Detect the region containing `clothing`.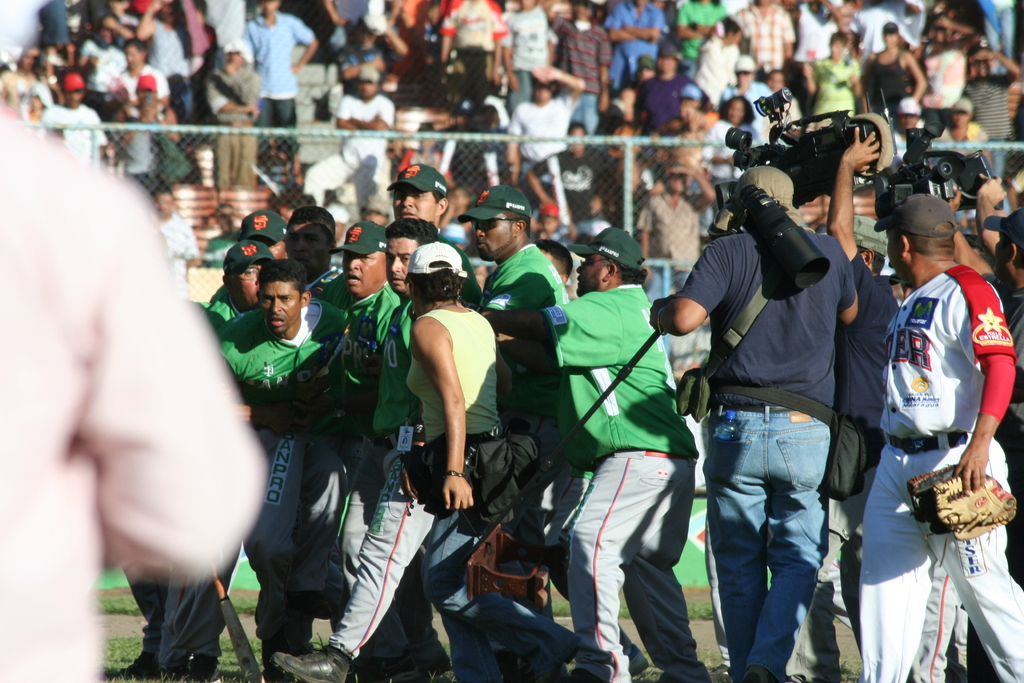
[814, 54, 856, 118].
